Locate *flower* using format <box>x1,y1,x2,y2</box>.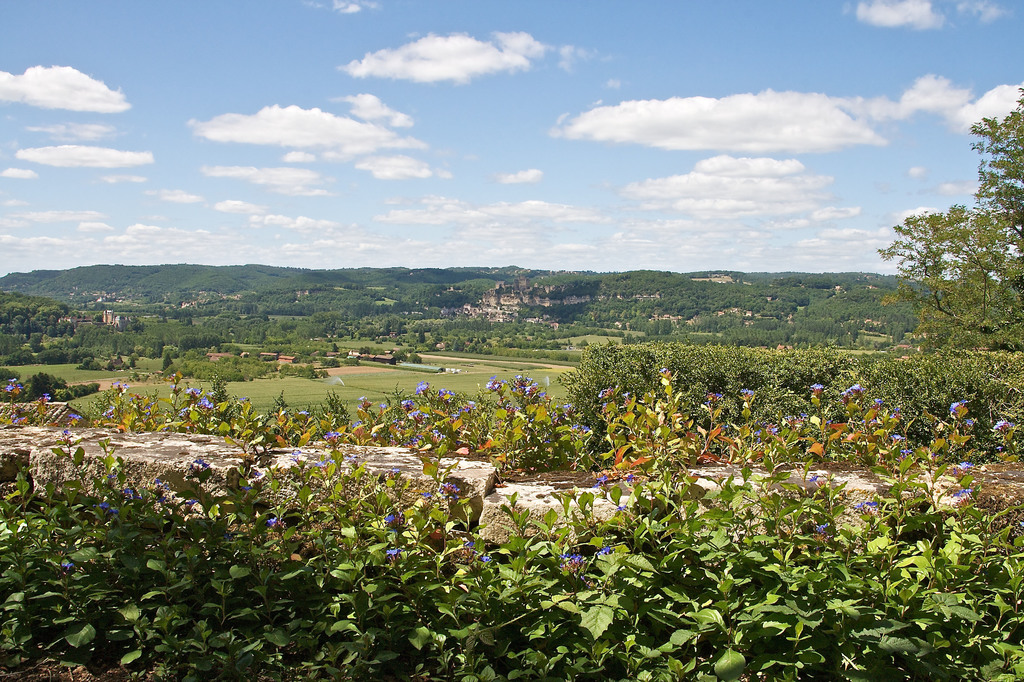
<box>62,555,77,569</box>.
